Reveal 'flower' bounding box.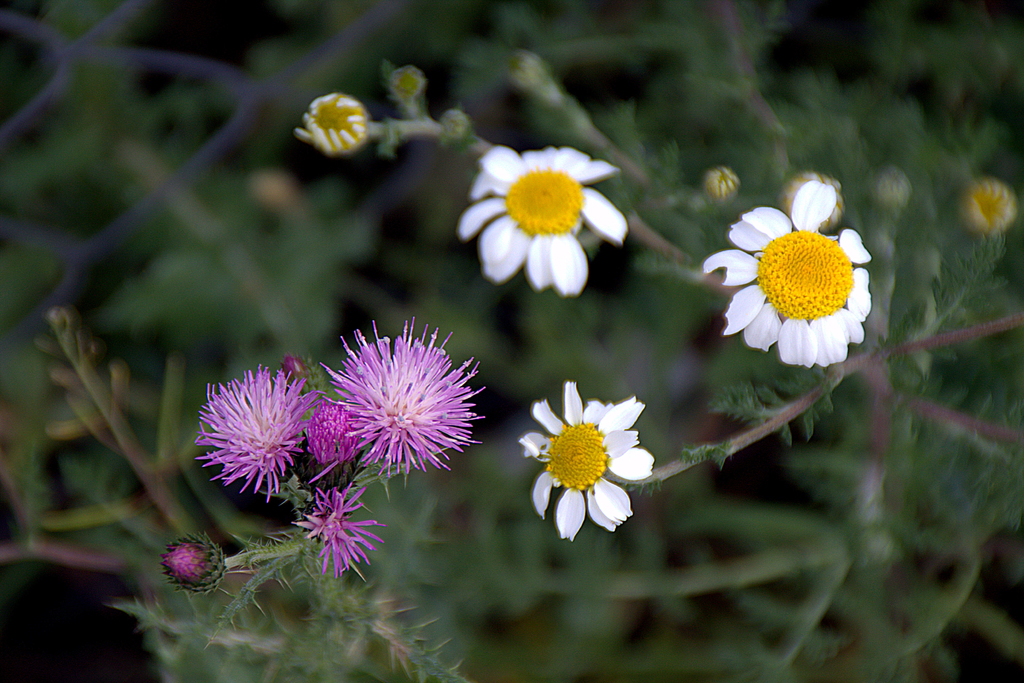
Revealed: (left=301, top=398, right=354, bottom=483).
